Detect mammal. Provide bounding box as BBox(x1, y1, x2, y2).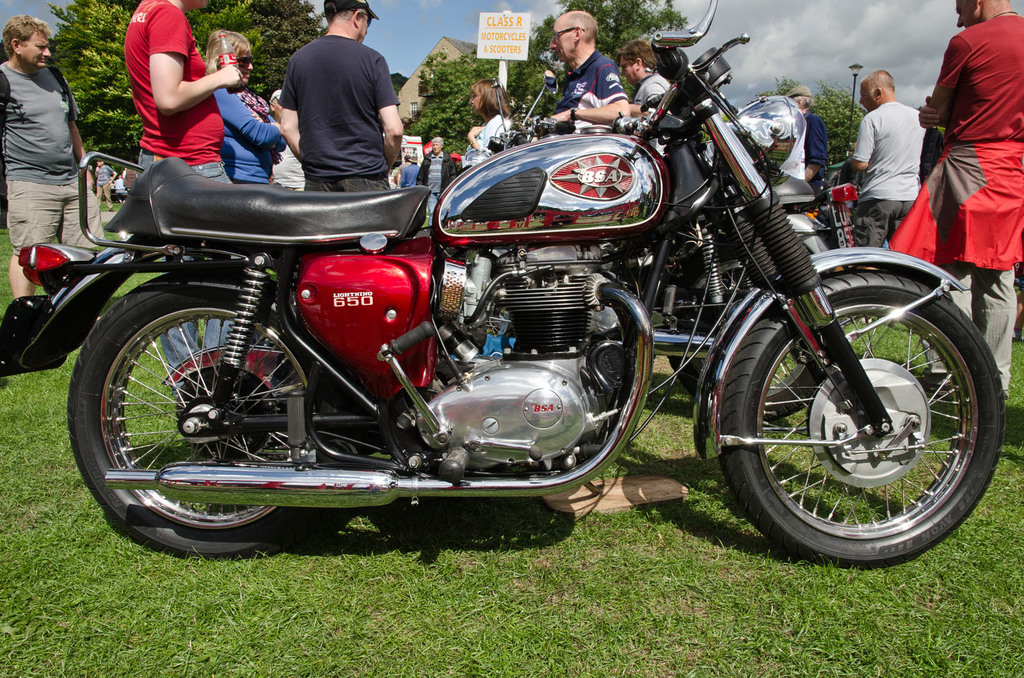
BBox(616, 35, 672, 134).
